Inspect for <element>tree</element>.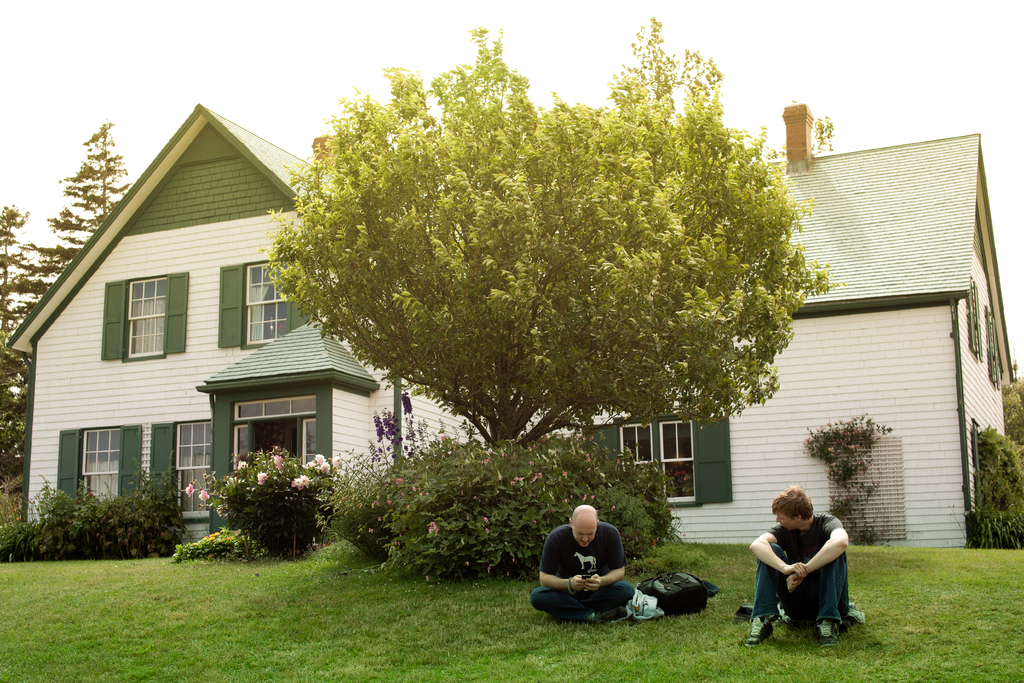
Inspection: [left=0, top=205, right=61, bottom=503].
